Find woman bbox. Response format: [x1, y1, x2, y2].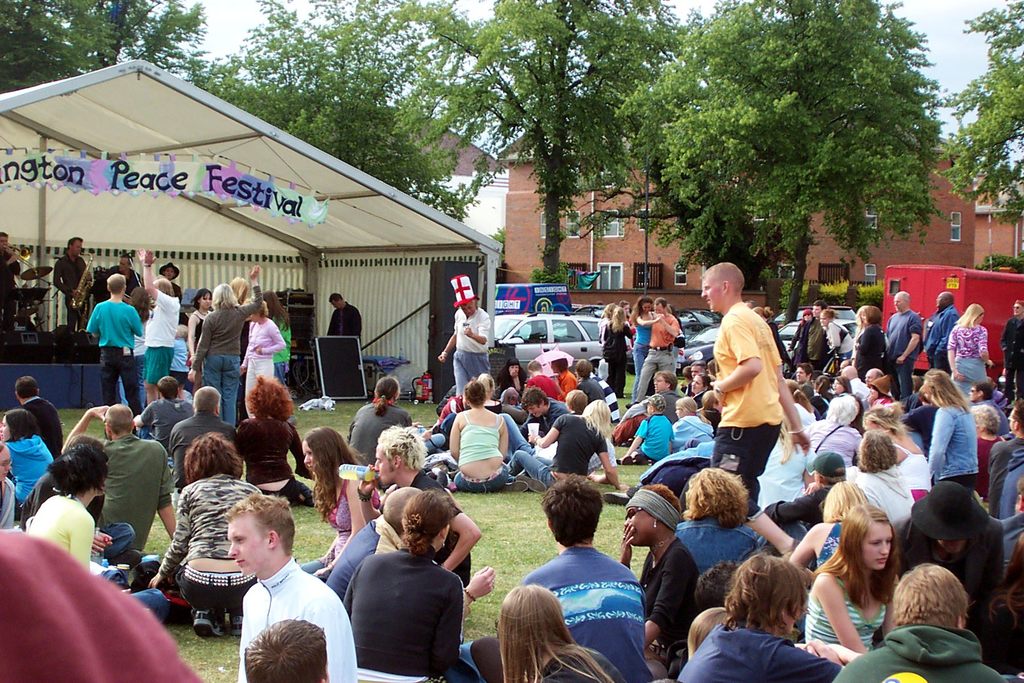
[492, 582, 623, 682].
